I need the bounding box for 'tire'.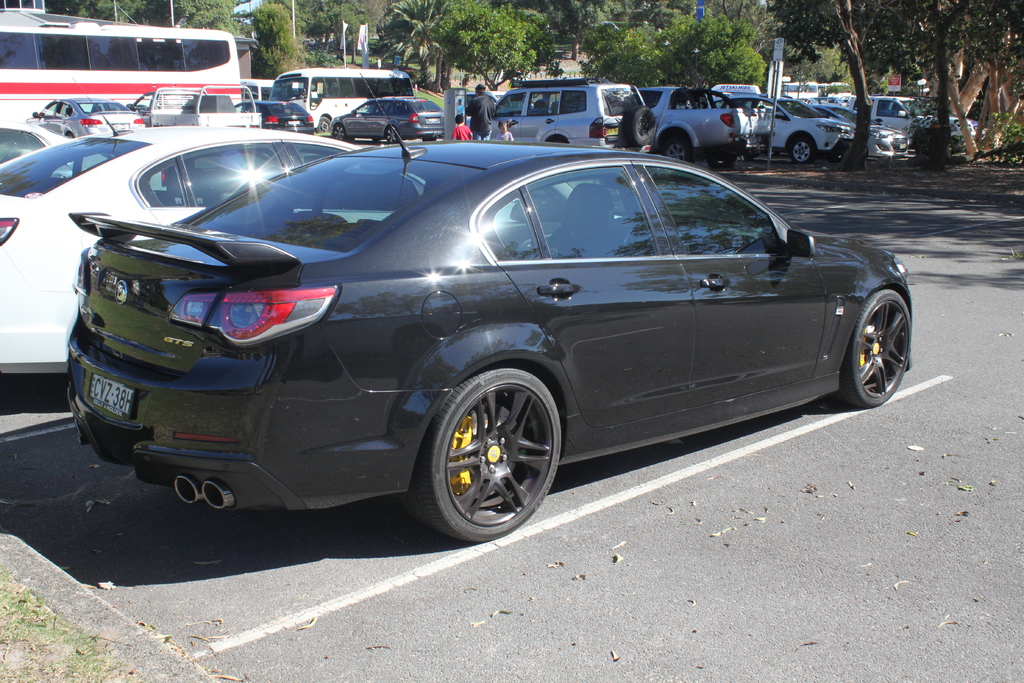
Here it is: 625 103 657 149.
